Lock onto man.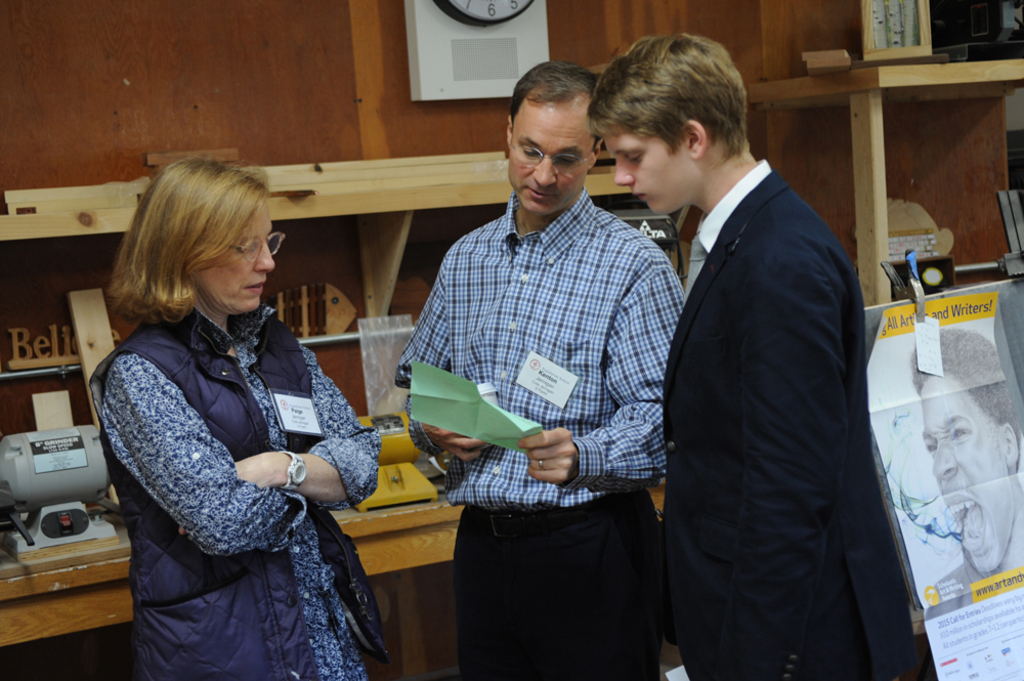
Locked: (left=612, top=38, right=904, bottom=680).
